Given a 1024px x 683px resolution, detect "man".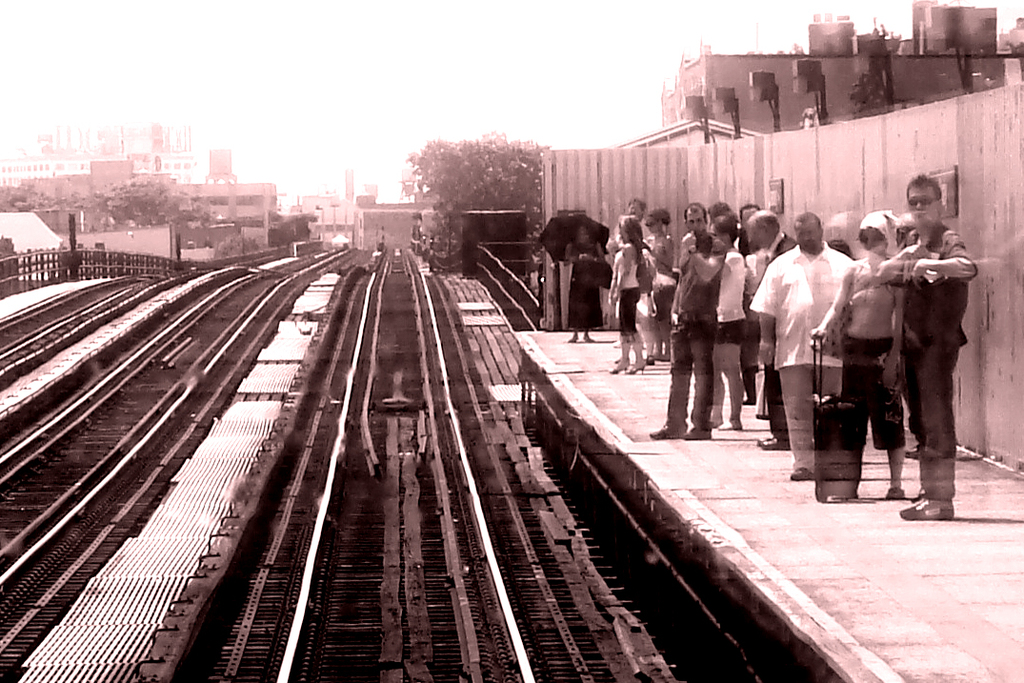
[874,175,983,508].
